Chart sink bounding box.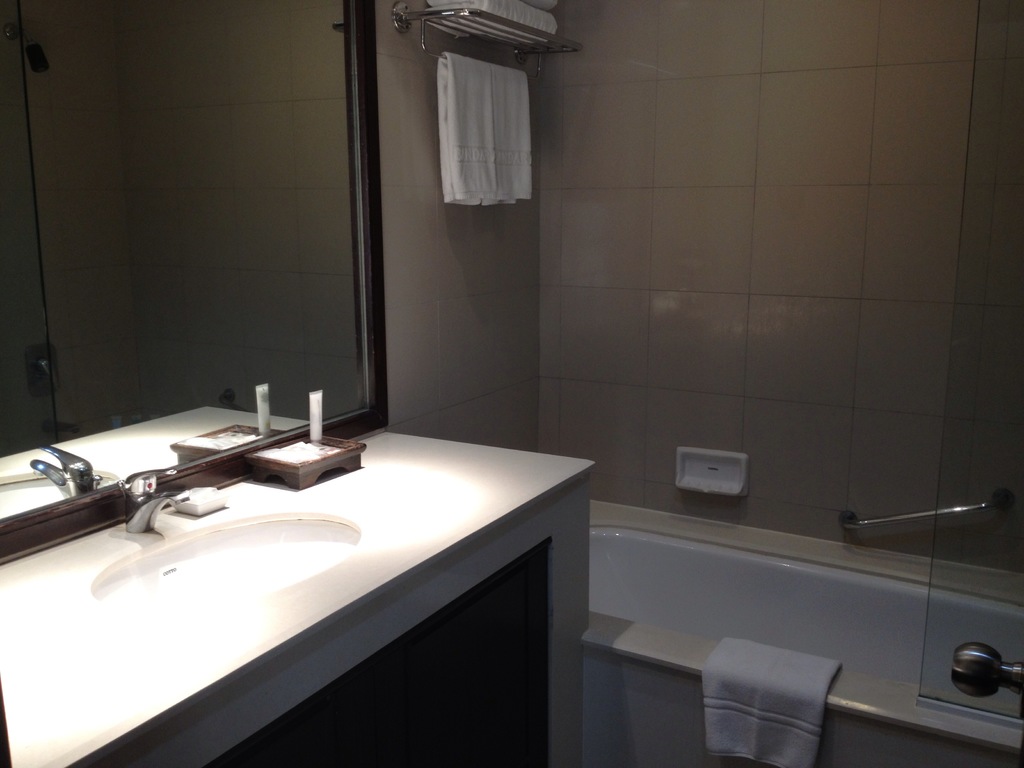
Charted: box(89, 465, 371, 623).
